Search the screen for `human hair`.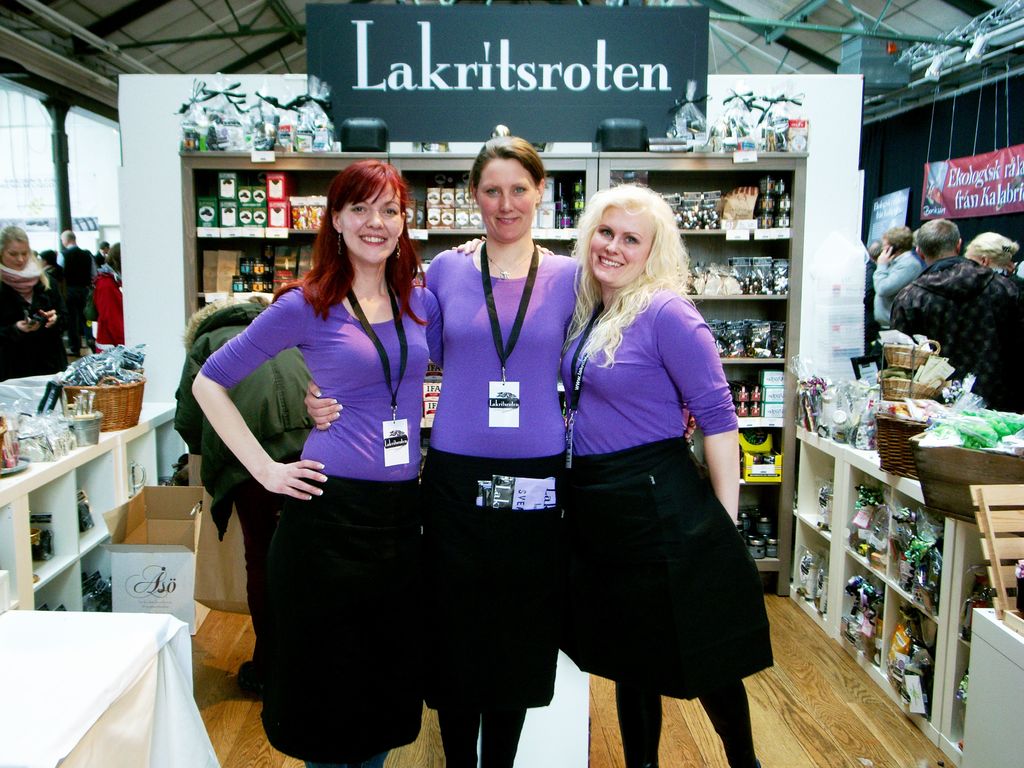
Found at [x1=269, y1=161, x2=434, y2=328].
